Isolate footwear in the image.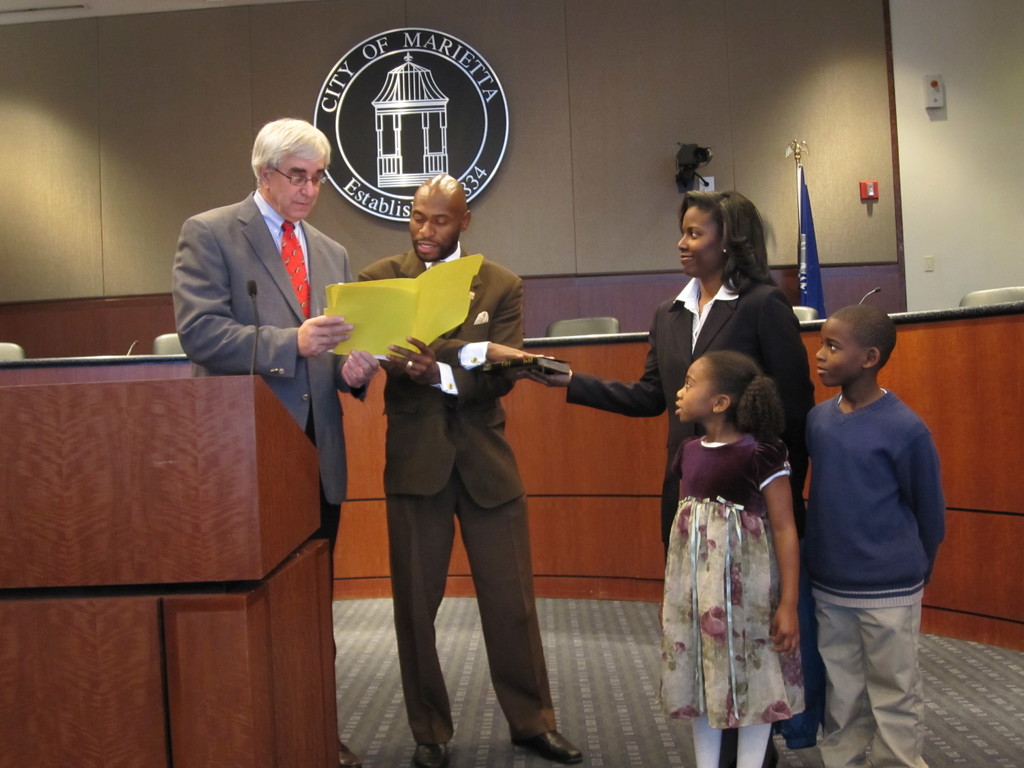
Isolated region: x1=511 y1=728 x2=583 y2=767.
